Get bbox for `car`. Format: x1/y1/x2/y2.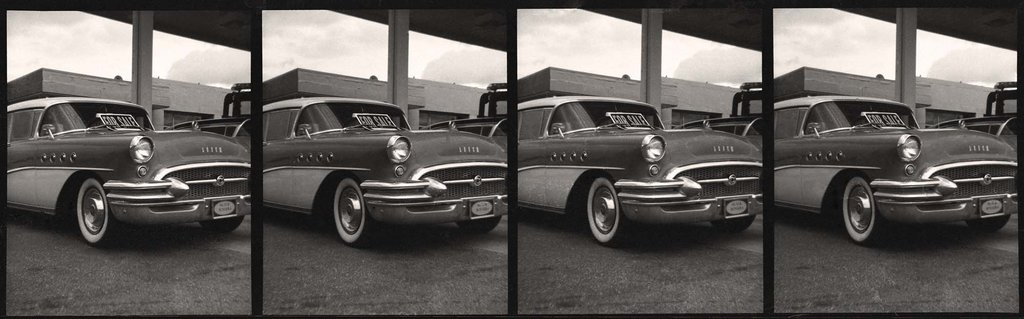
8/92/242/237.
